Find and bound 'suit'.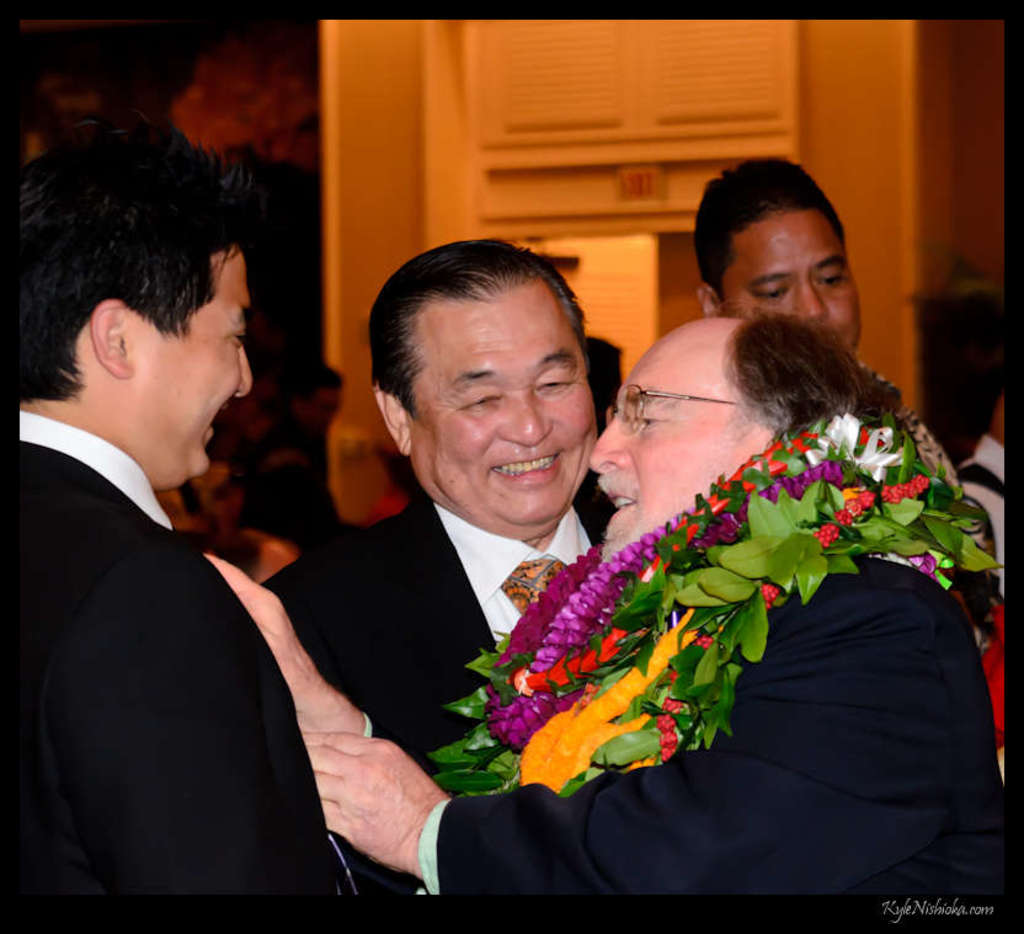
Bound: <region>266, 485, 618, 898</region>.
